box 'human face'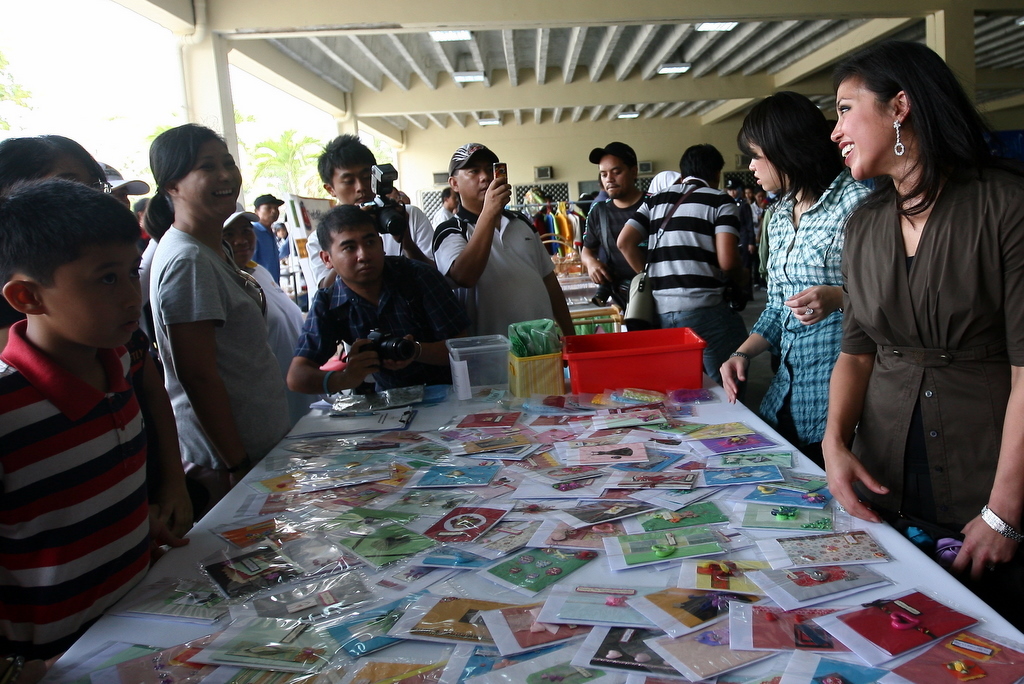
[43, 243, 143, 350]
